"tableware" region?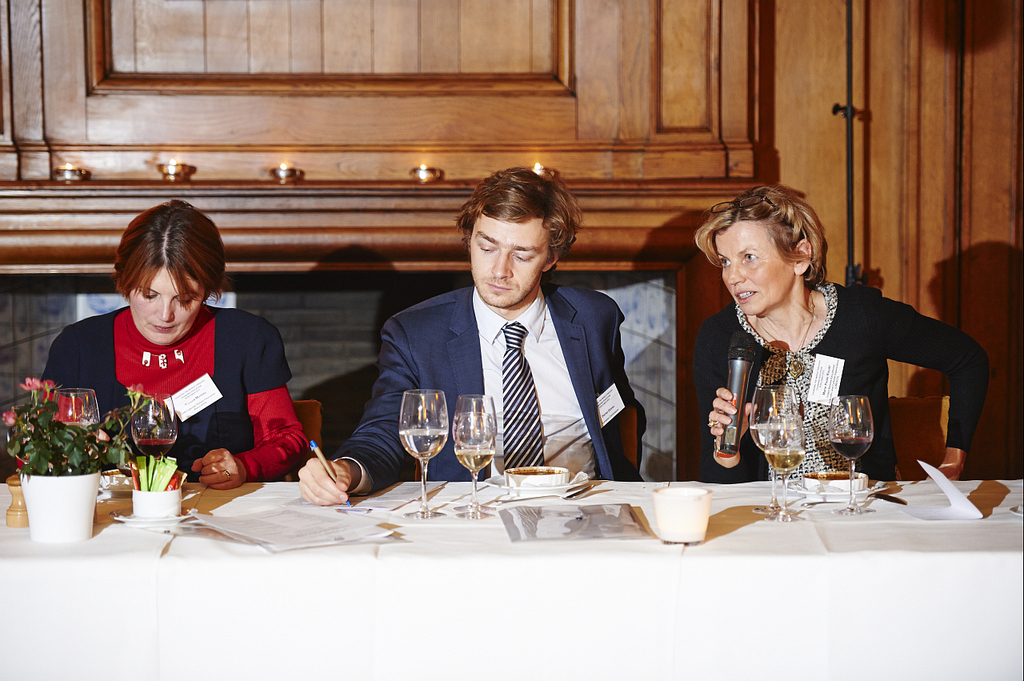
{"x1": 788, "y1": 467, "x2": 876, "y2": 496}
